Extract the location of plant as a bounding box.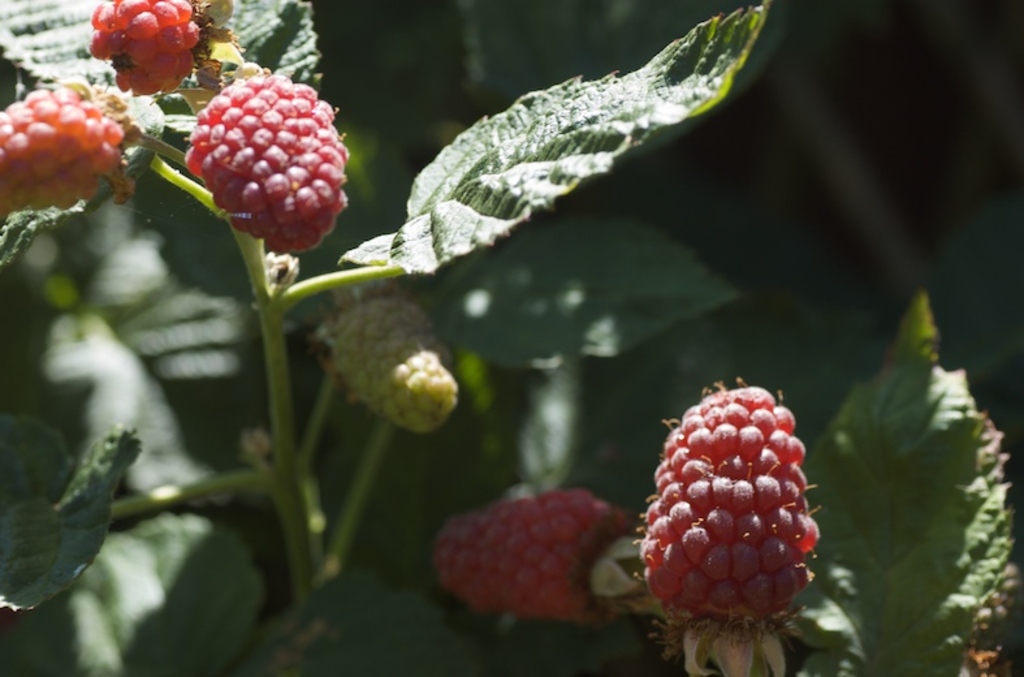
(x1=0, y1=0, x2=1023, y2=676).
